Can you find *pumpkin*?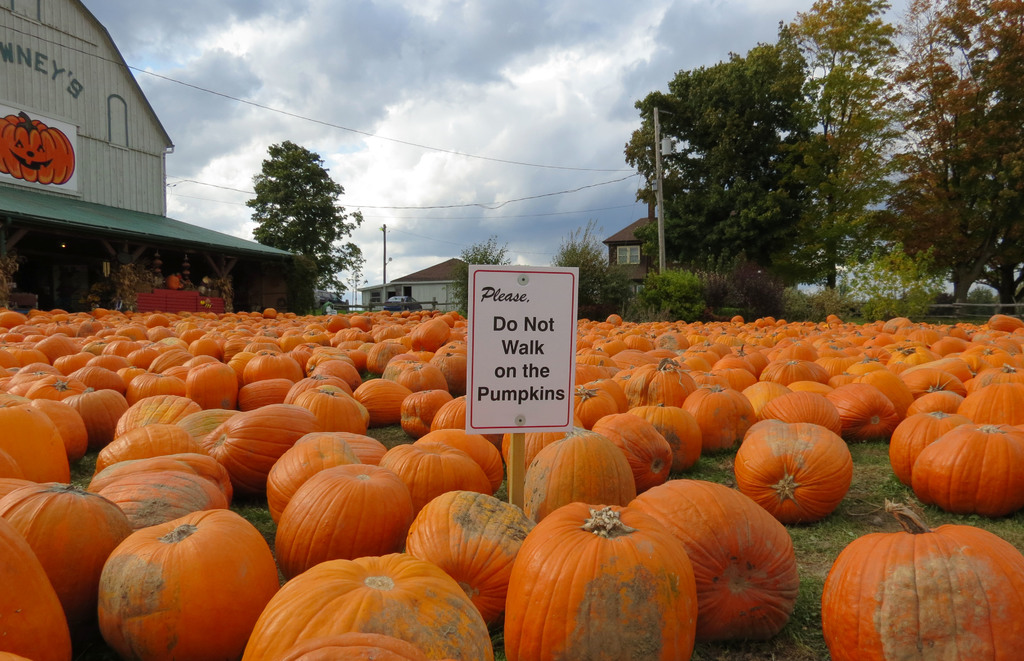
Yes, bounding box: detection(505, 502, 695, 660).
